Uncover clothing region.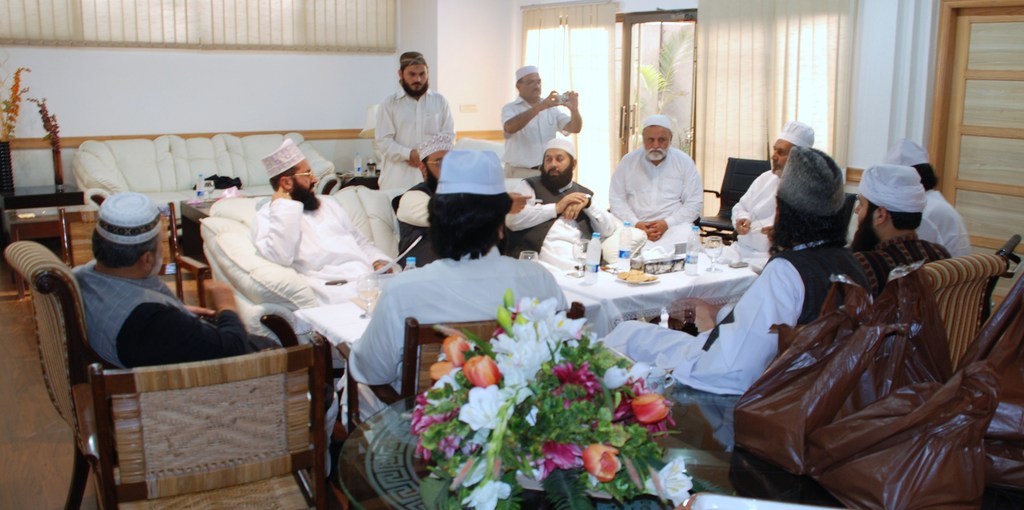
Uncovered: (360,70,447,186).
